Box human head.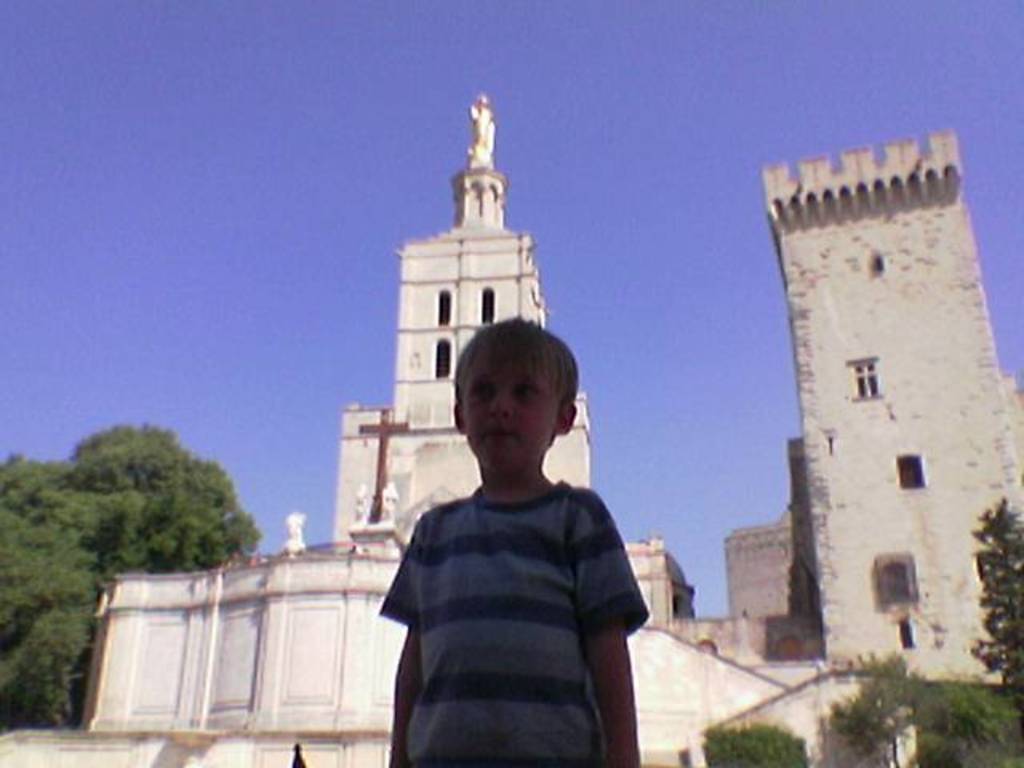
pyautogui.locateOnScreen(446, 322, 592, 491).
